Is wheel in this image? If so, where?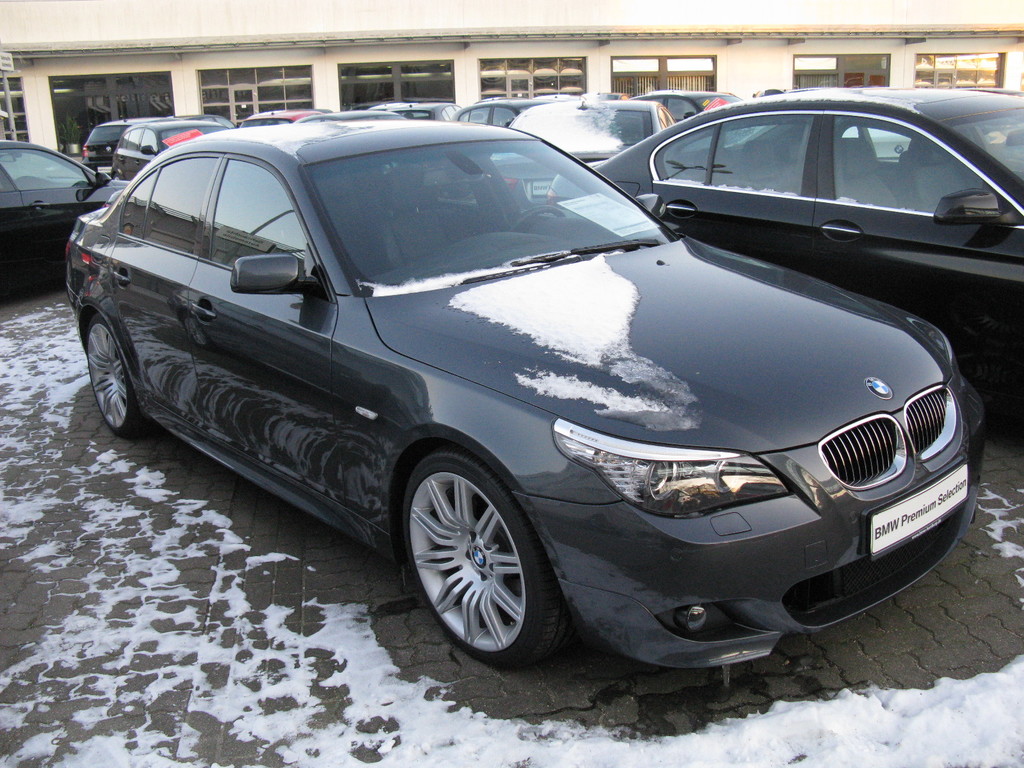
Yes, at (x1=86, y1=312, x2=149, y2=435).
